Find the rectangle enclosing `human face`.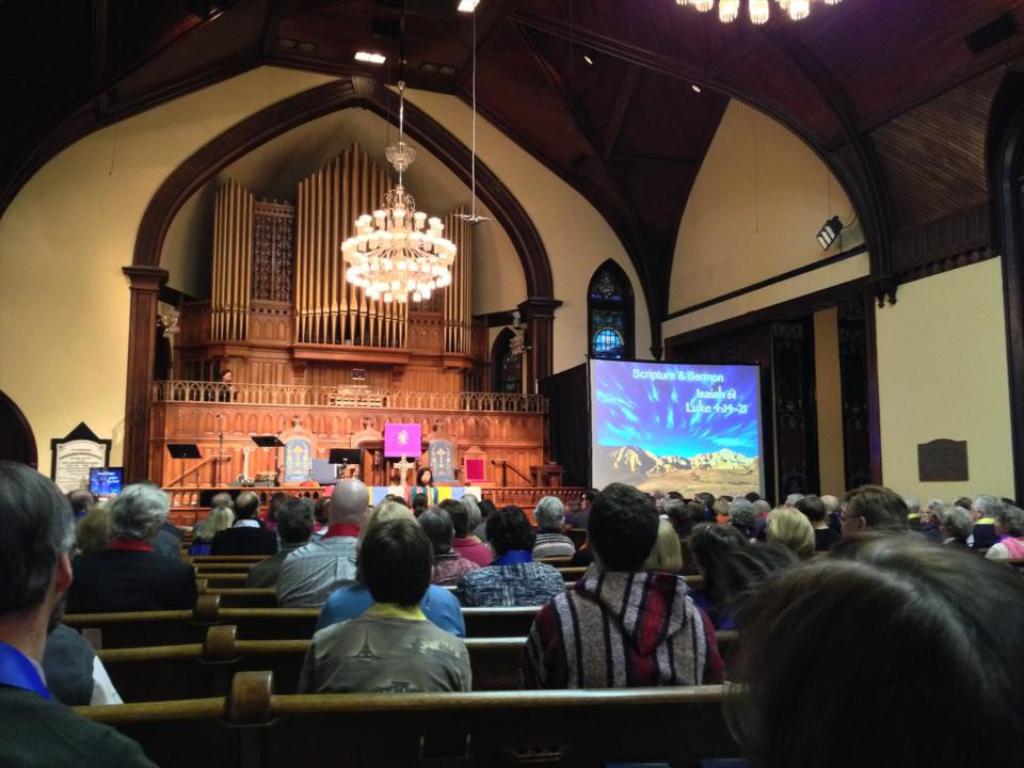
725,566,1020,766.
